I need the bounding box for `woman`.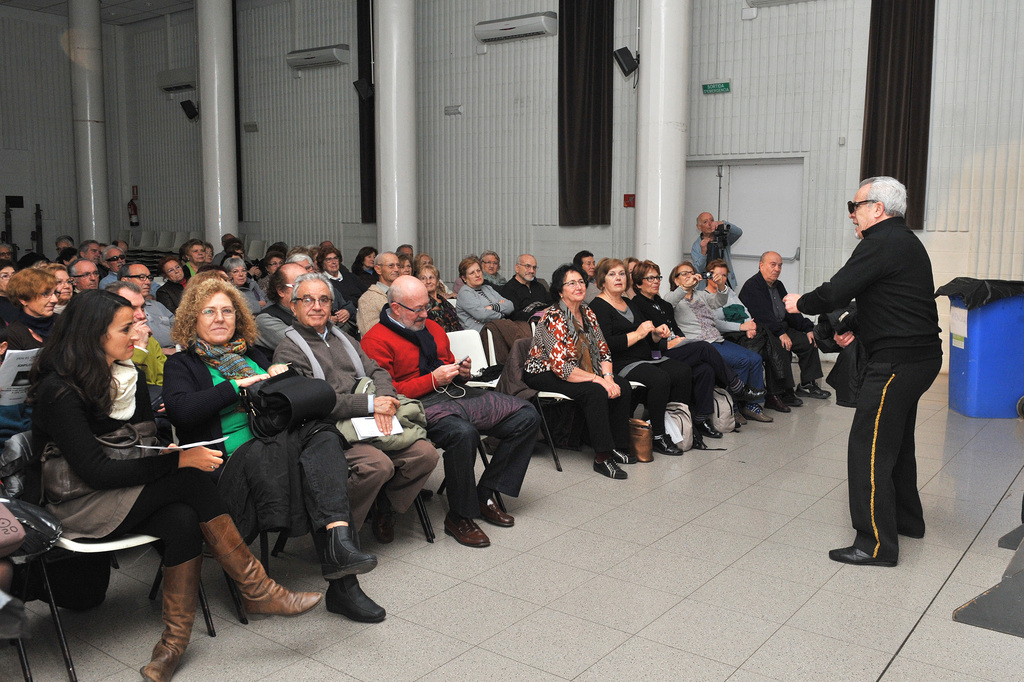
Here it is: {"x1": 0, "y1": 269, "x2": 63, "y2": 353}.
